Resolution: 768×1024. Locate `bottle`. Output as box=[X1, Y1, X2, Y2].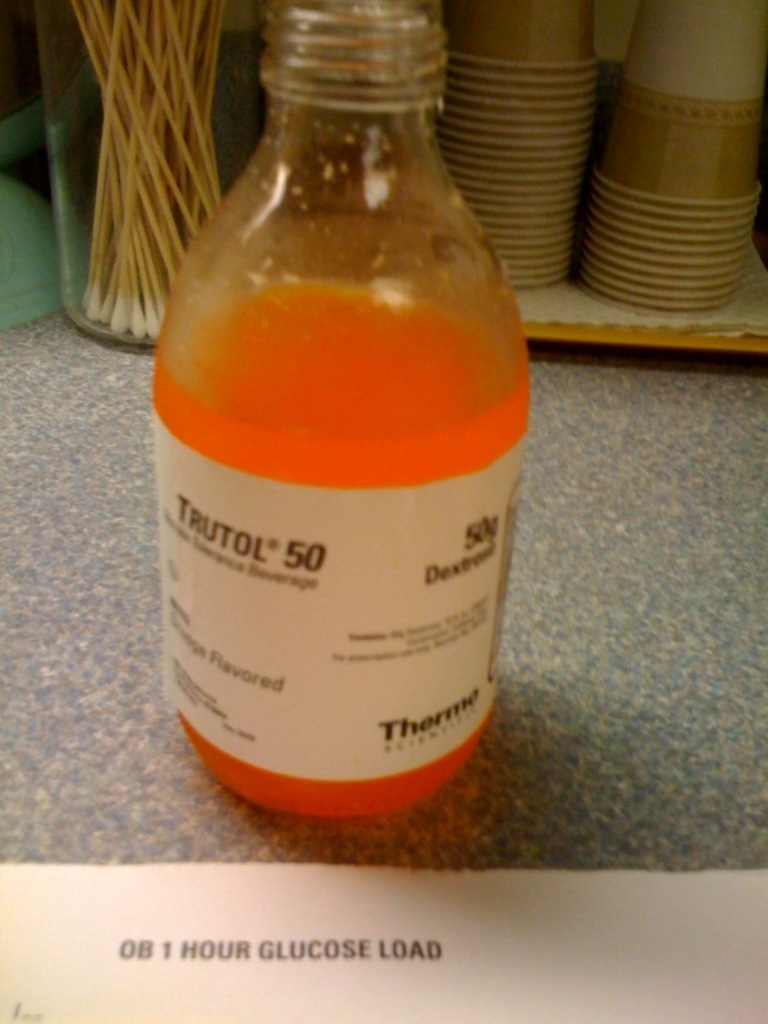
box=[28, 0, 268, 348].
